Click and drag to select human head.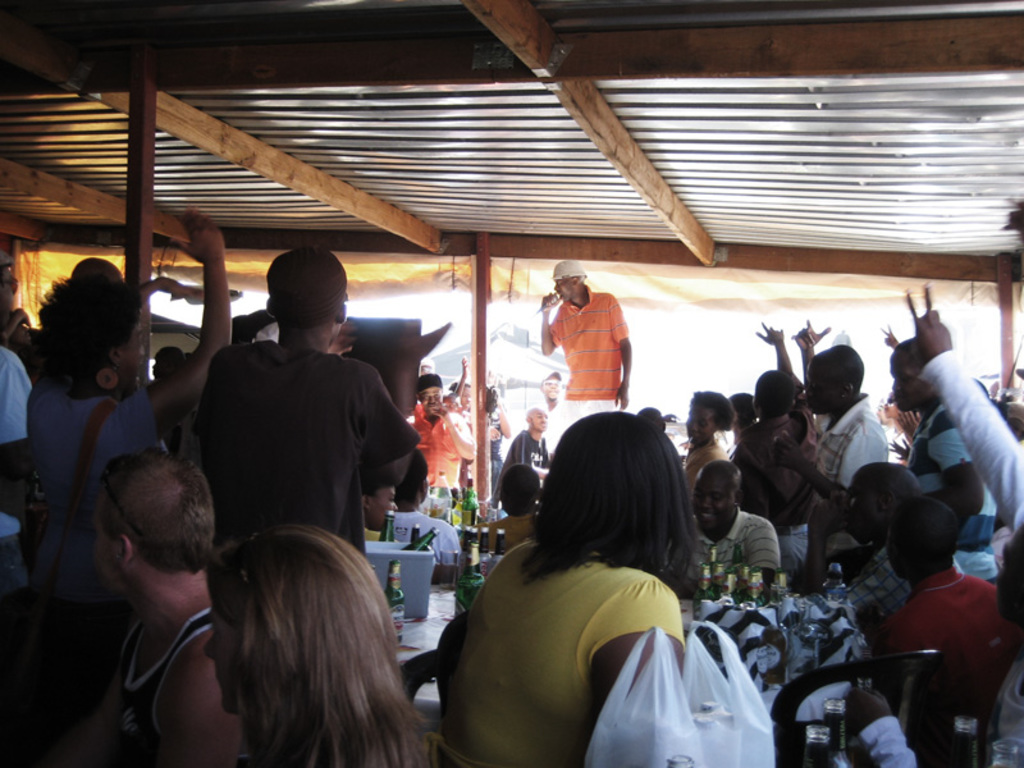
Selection: l=728, t=390, r=758, b=429.
